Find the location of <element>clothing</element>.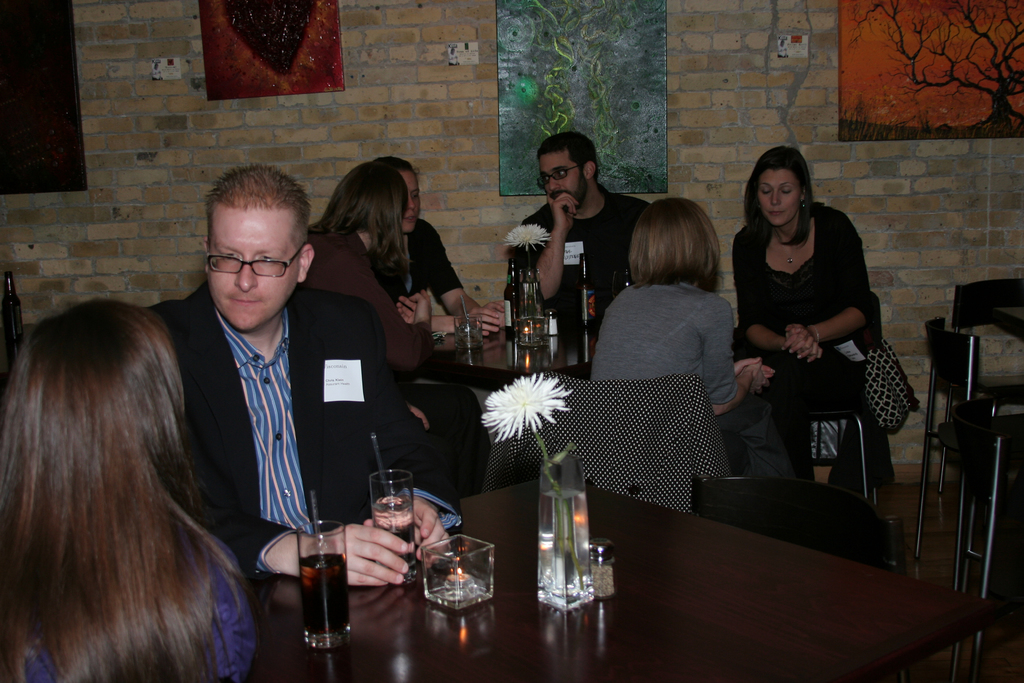
Location: bbox=[0, 525, 268, 682].
